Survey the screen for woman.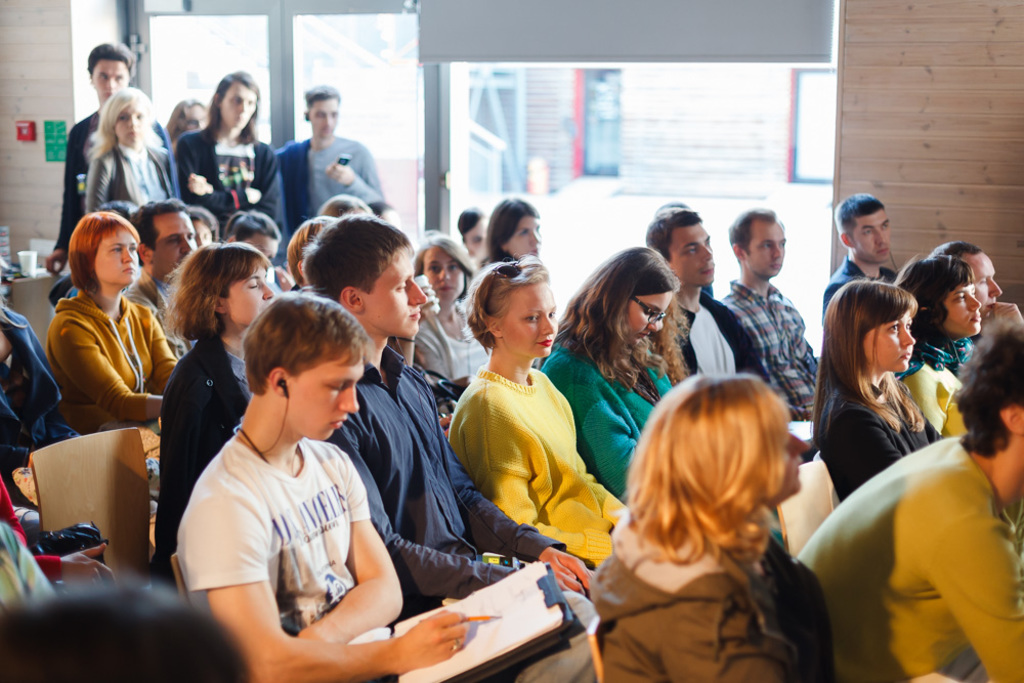
Survey found: Rect(176, 79, 282, 247).
